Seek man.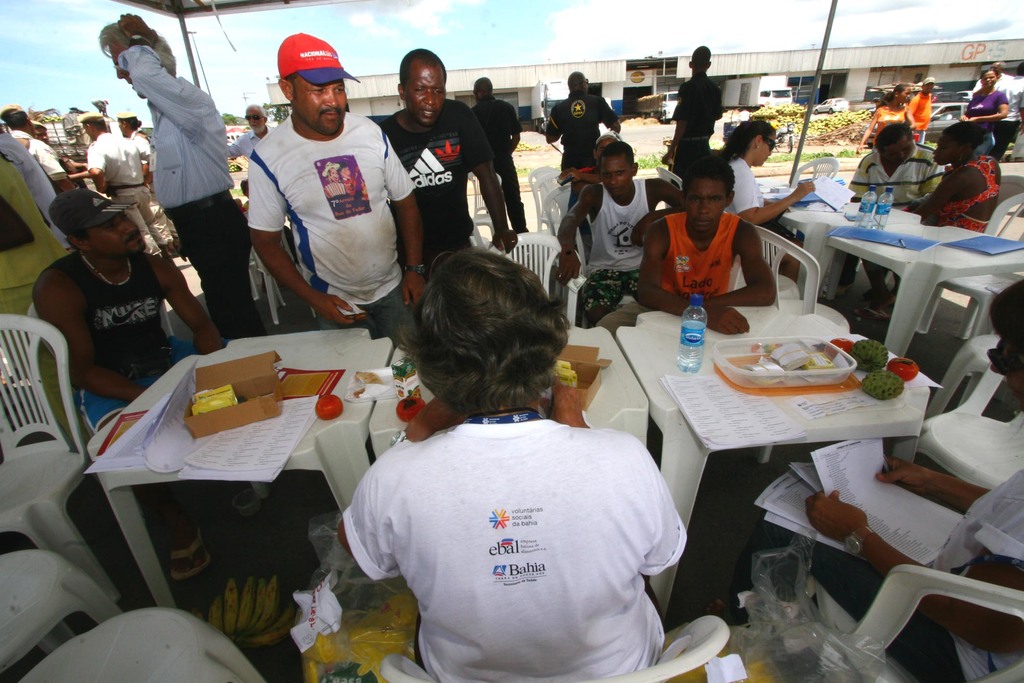
region(248, 34, 431, 345).
